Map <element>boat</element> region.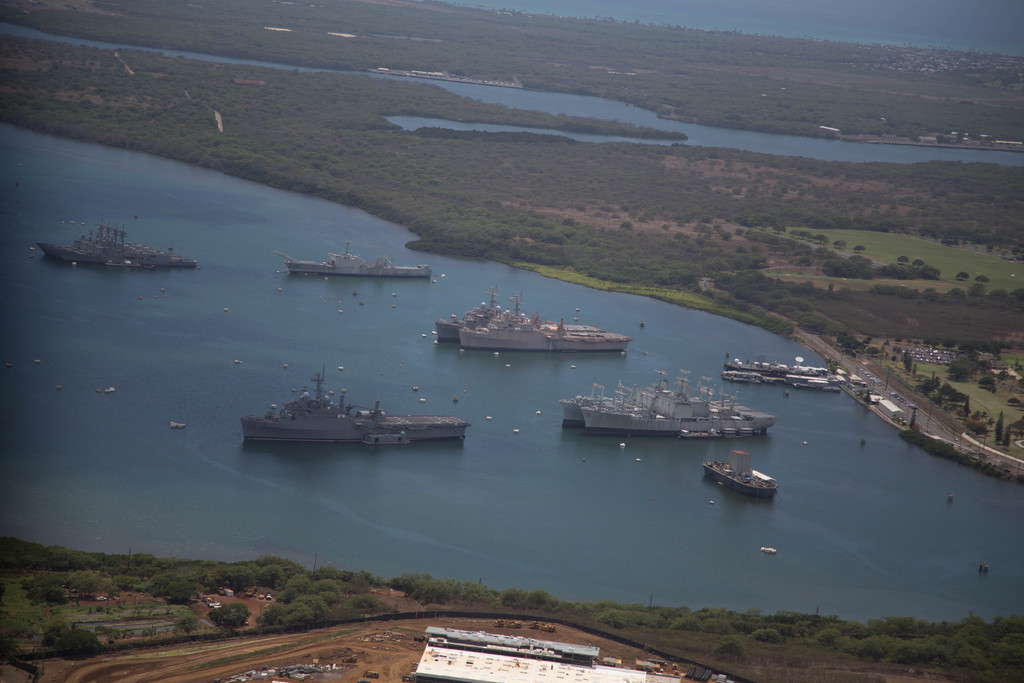
Mapped to bbox=[195, 268, 200, 272].
